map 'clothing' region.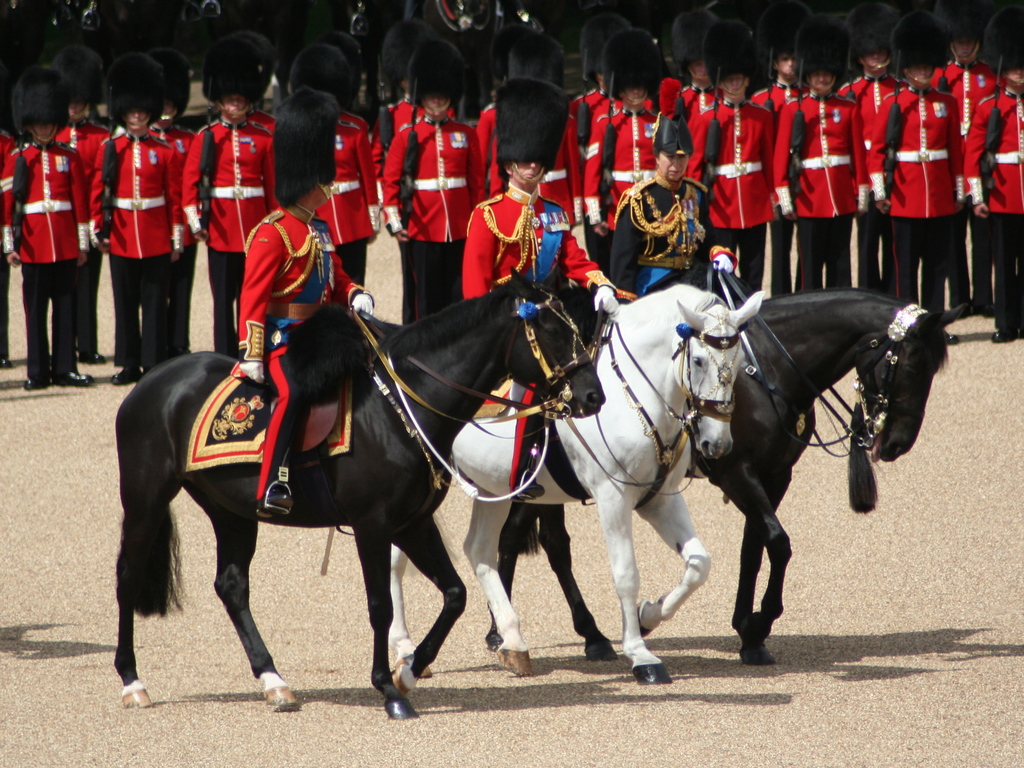
Mapped to Rect(687, 60, 774, 277).
